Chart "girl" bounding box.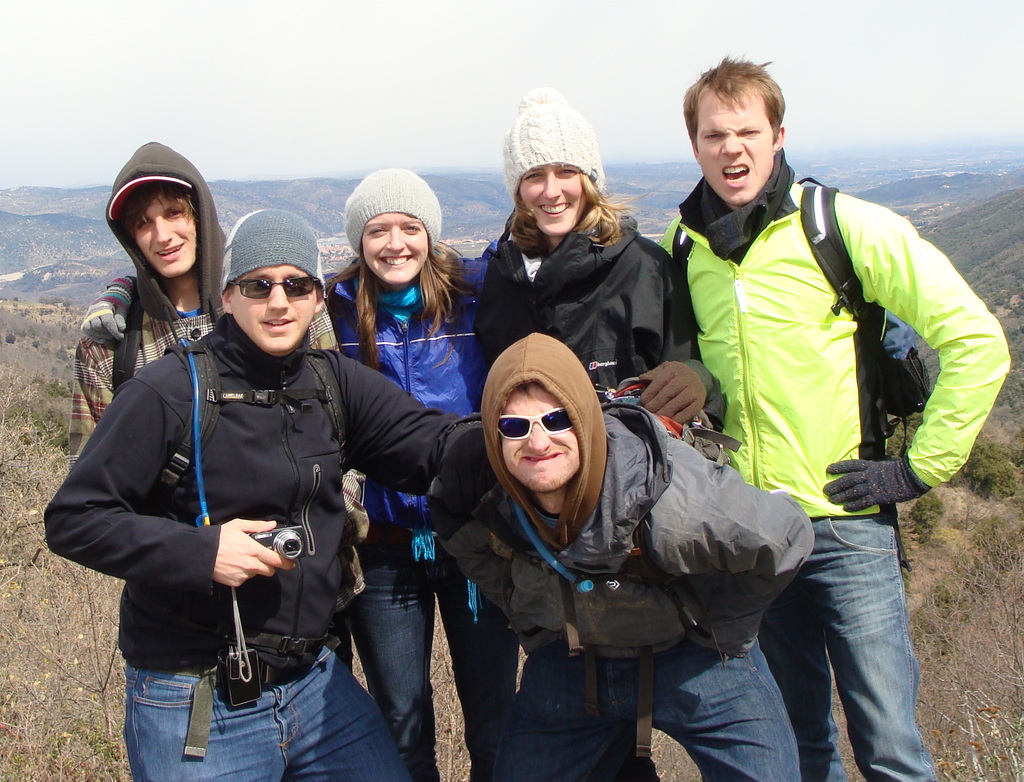
Charted: [left=477, top=83, right=732, bottom=426].
